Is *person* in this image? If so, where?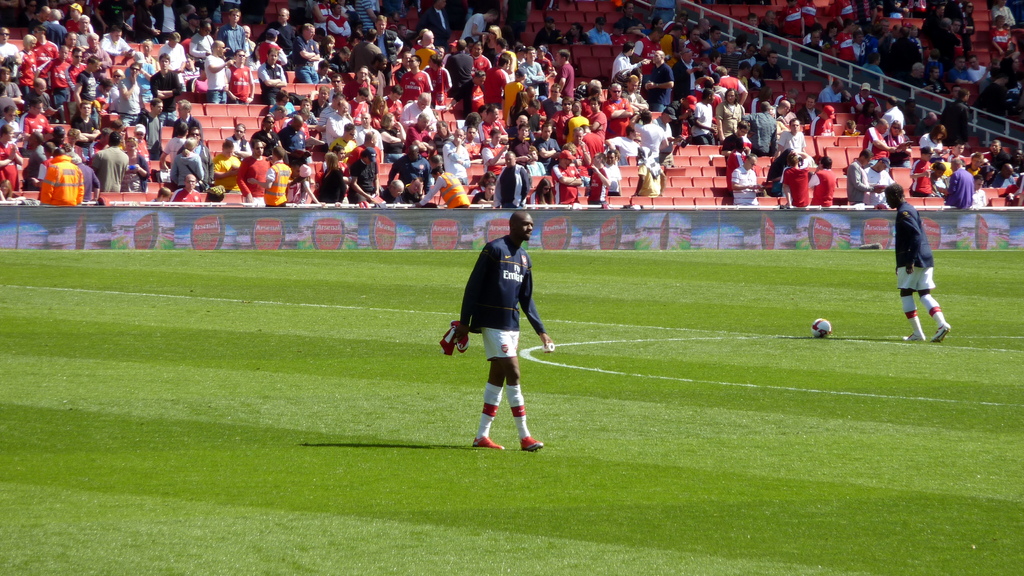
Yes, at bbox=(628, 148, 668, 196).
